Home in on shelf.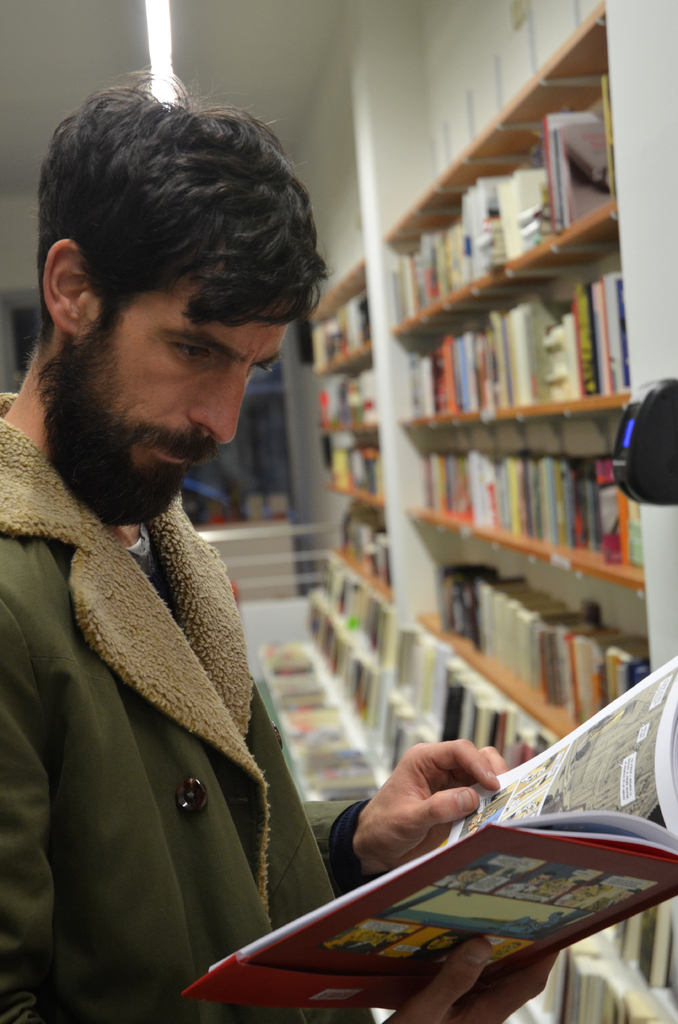
Homed in at <region>311, 256, 396, 595</region>.
